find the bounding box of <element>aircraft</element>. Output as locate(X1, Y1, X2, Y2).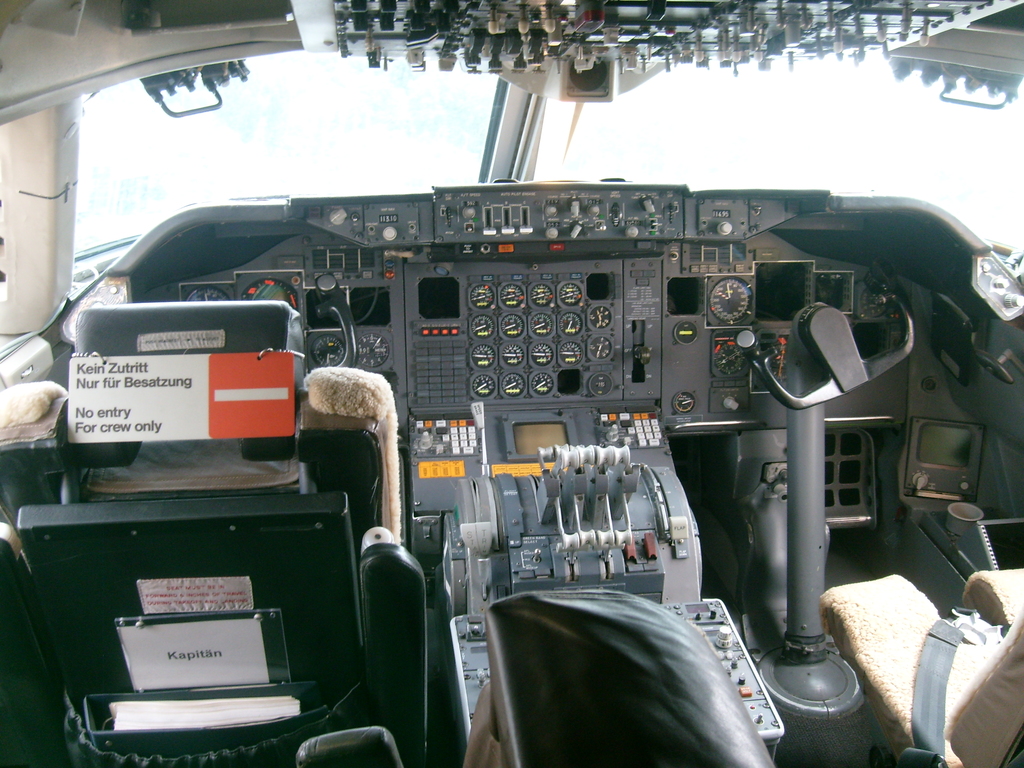
locate(0, 0, 1023, 767).
